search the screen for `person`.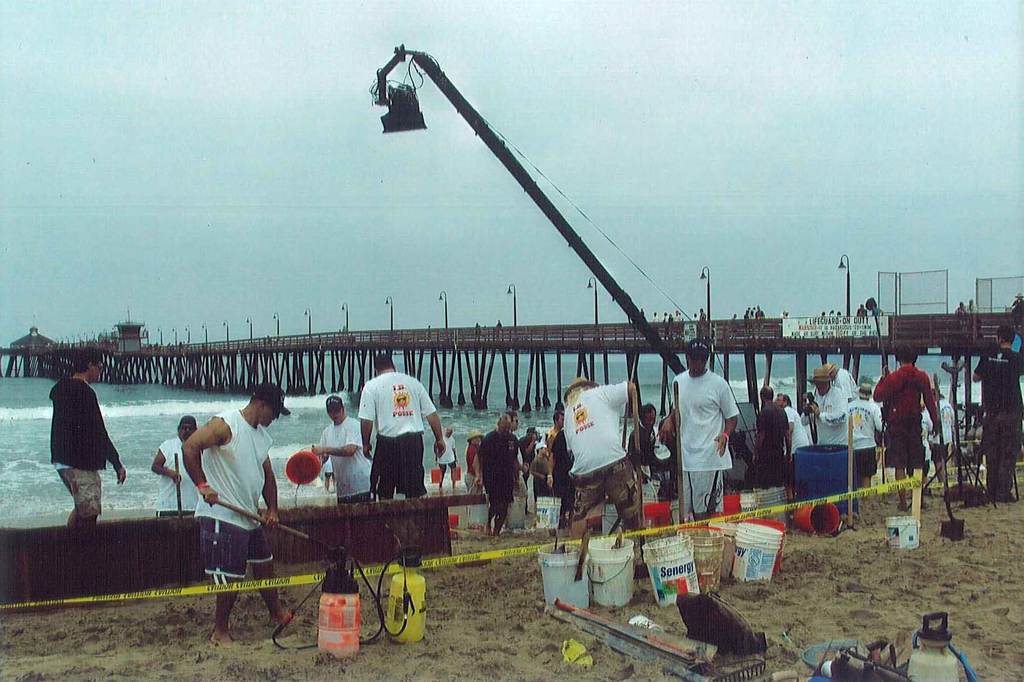
Found at 820, 312, 827, 315.
